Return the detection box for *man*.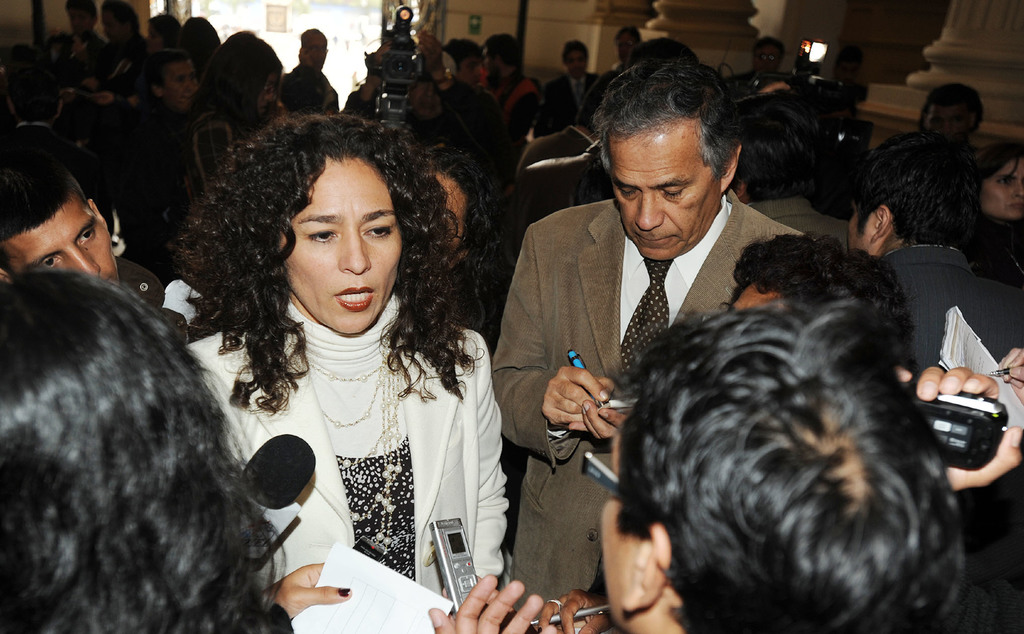
[284, 31, 339, 110].
